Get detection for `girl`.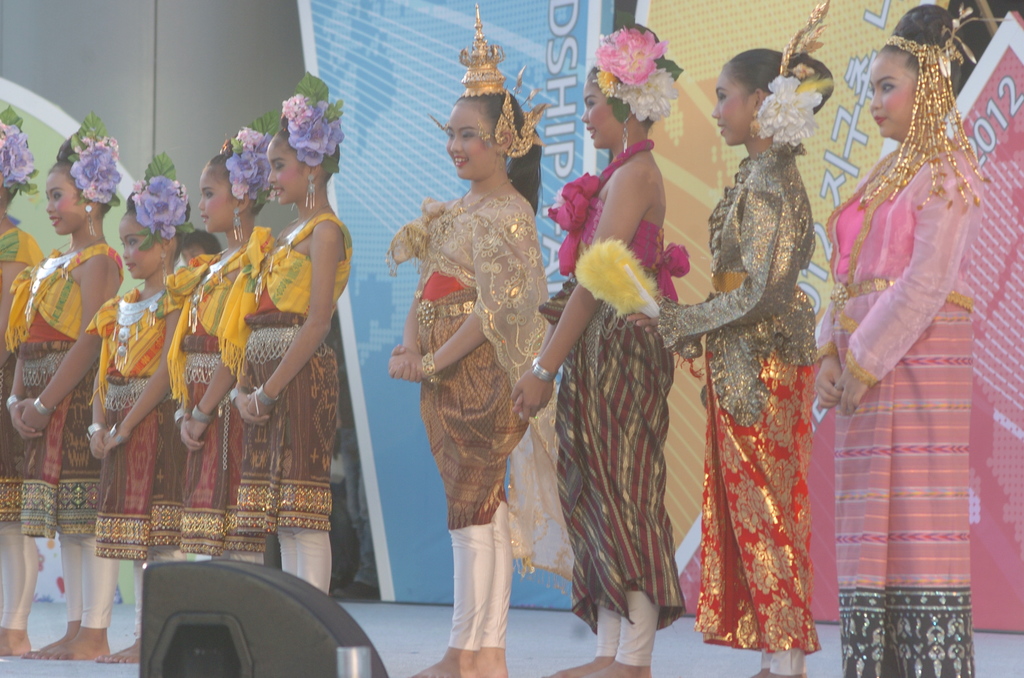
Detection: left=632, top=47, right=832, bottom=677.
